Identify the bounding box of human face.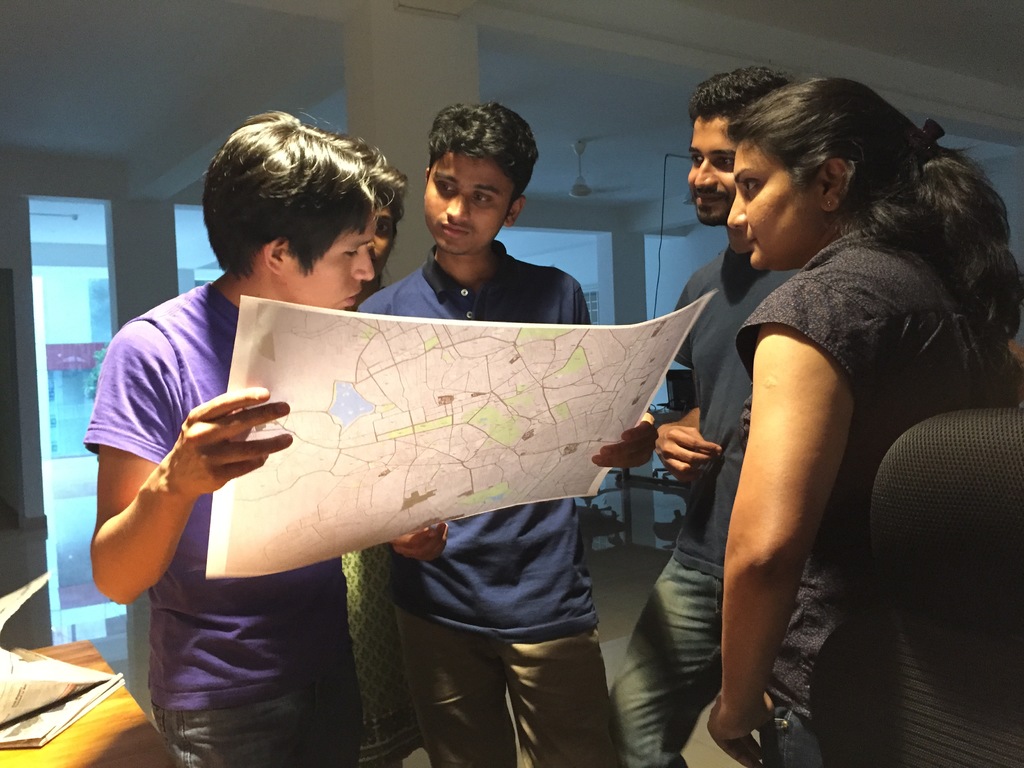
421:154:501:255.
